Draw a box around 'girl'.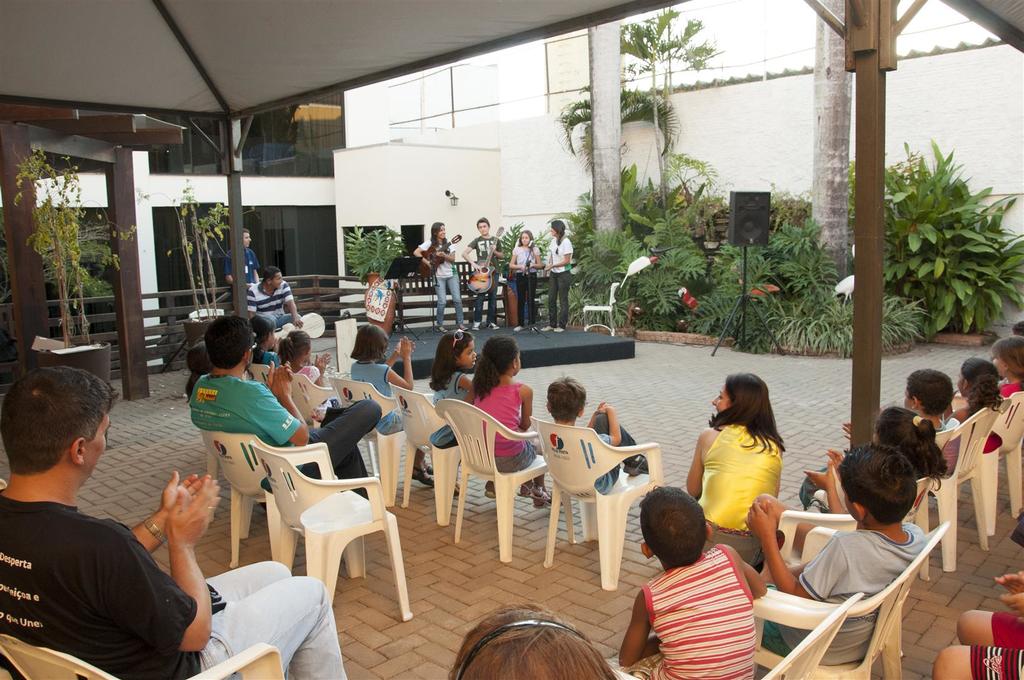
Rect(983, 333, 1023, 450).
